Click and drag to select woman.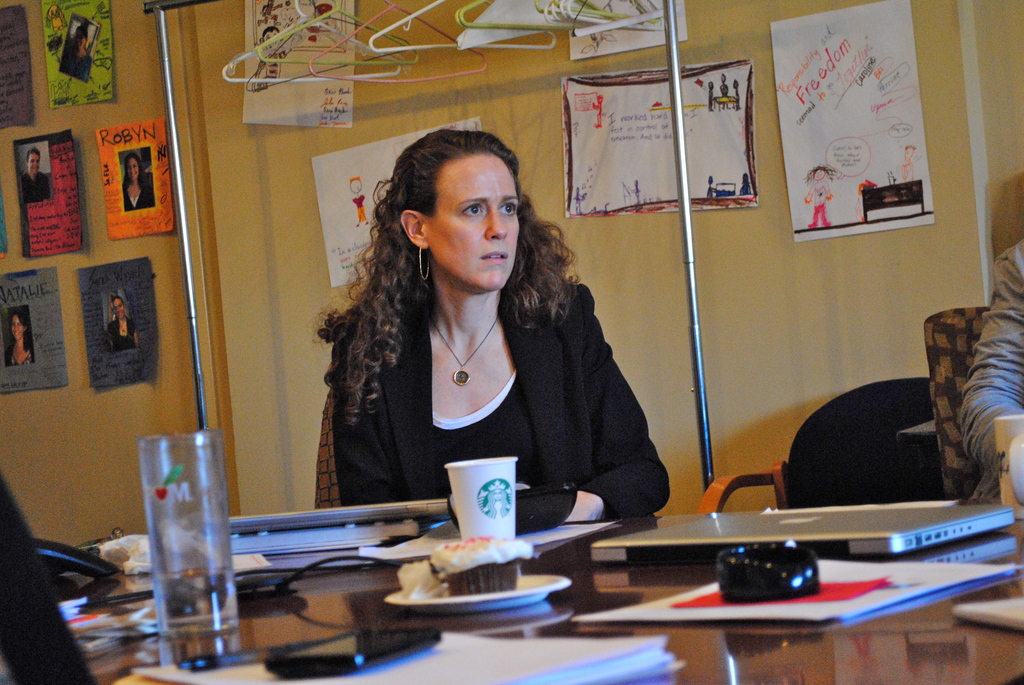
Selection: Rect(321, 139, 630, 552).
